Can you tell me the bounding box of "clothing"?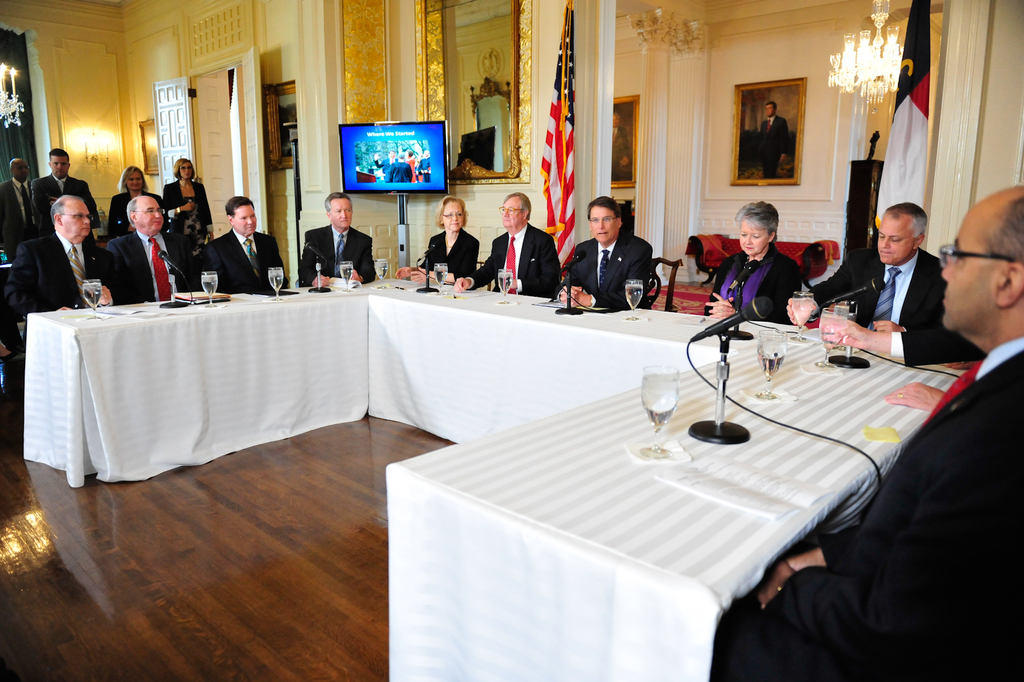
714,341,1023,681.
